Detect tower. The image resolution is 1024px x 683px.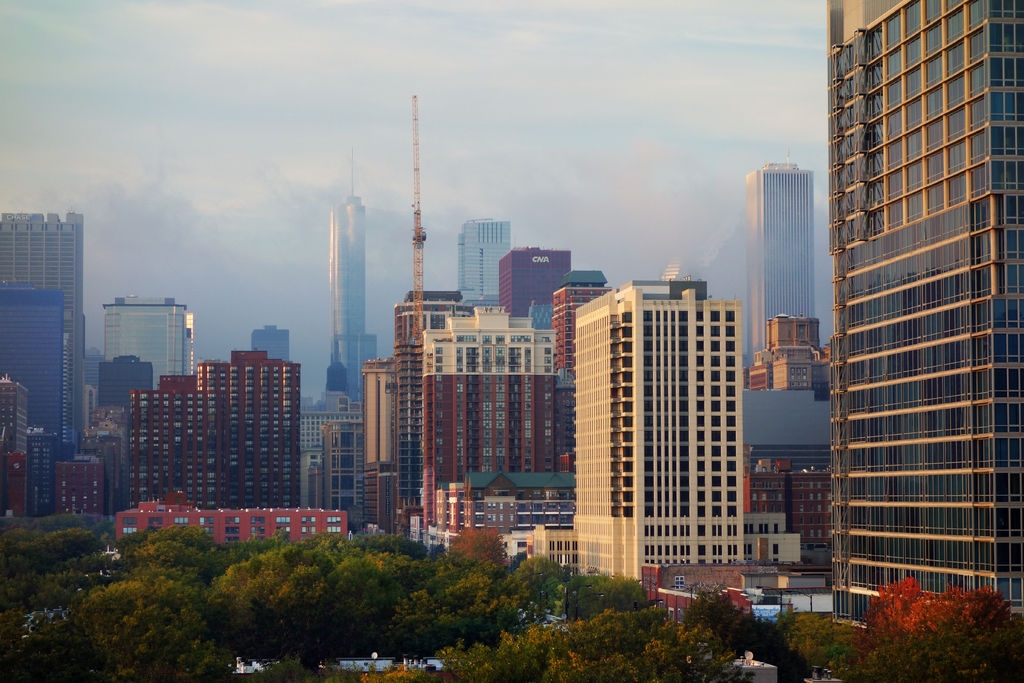
rect(320, 151, 389, 402).
